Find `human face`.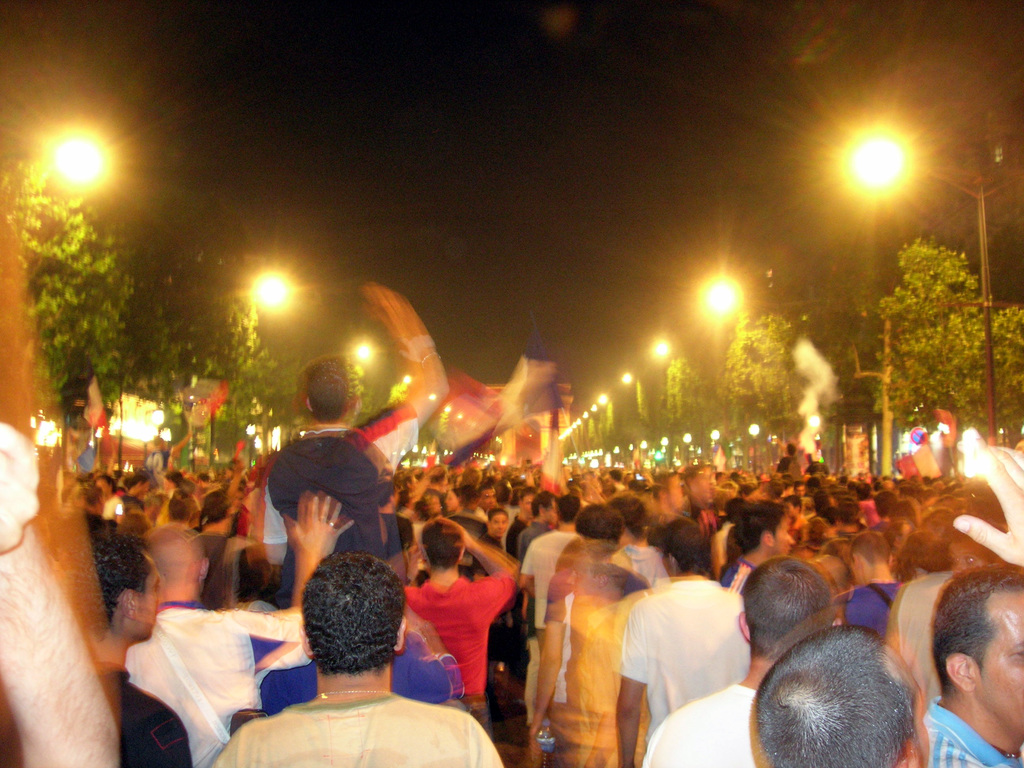
x1=144 y1=479 x2=149 y2=496.
